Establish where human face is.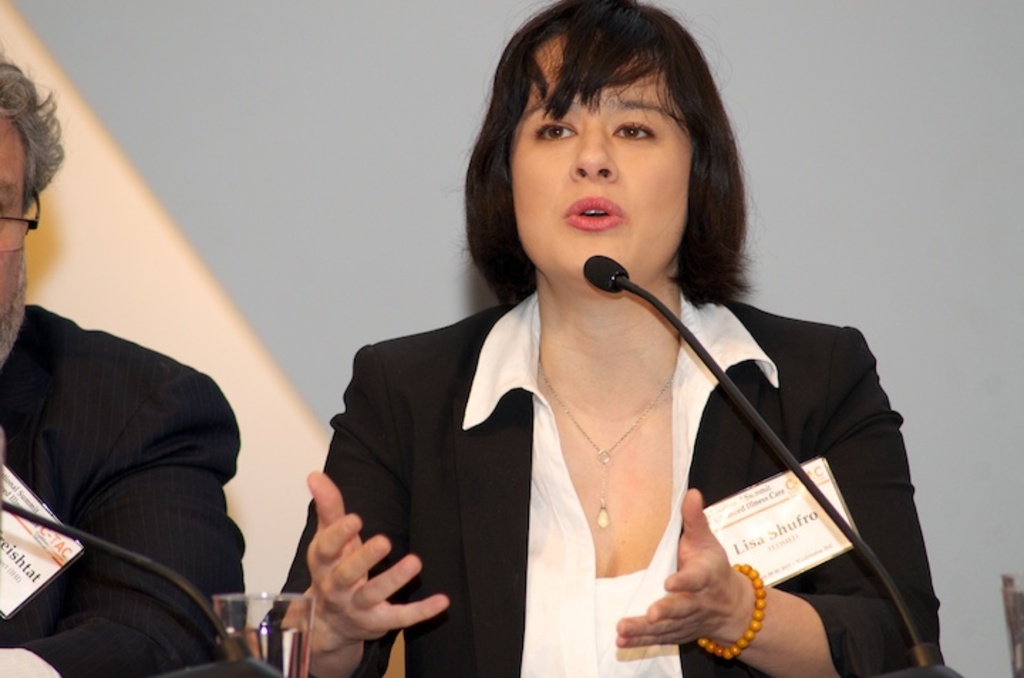
Established at bbox=(509, 54, 683, 276).
